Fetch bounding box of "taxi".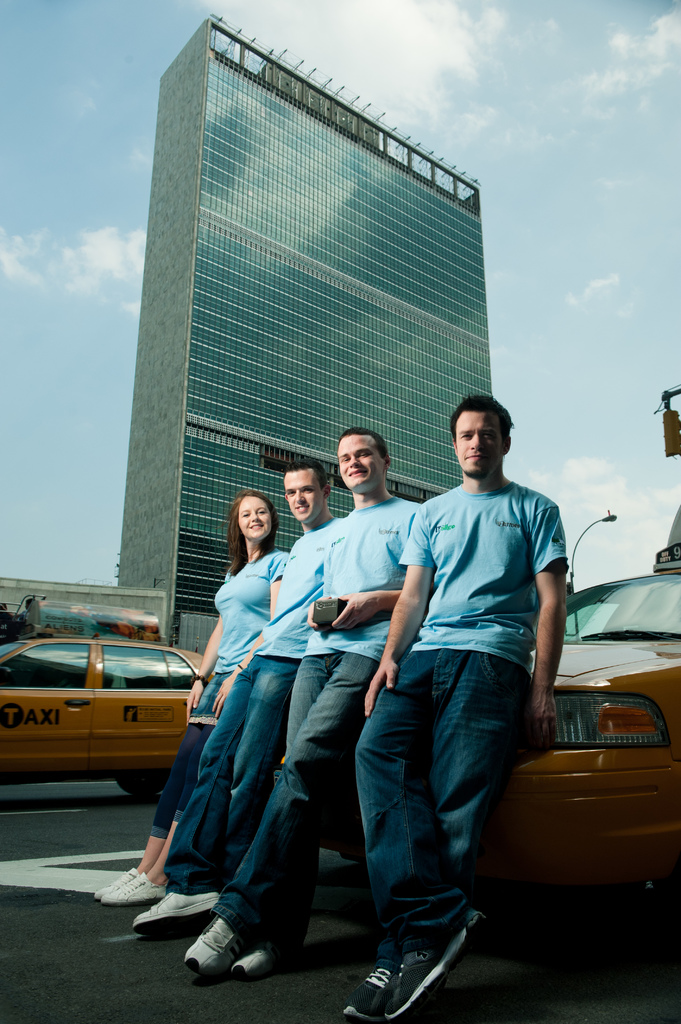
Bbox: box(316, 545, 680, 881).
